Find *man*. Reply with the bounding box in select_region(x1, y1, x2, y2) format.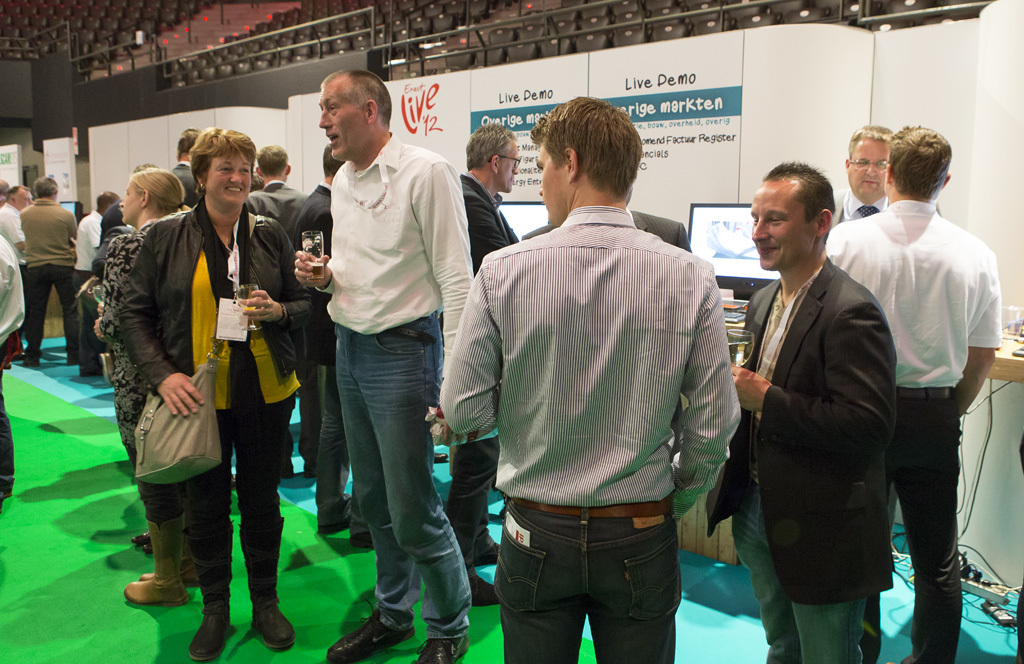
select_region(446, 121, 524, 607).
